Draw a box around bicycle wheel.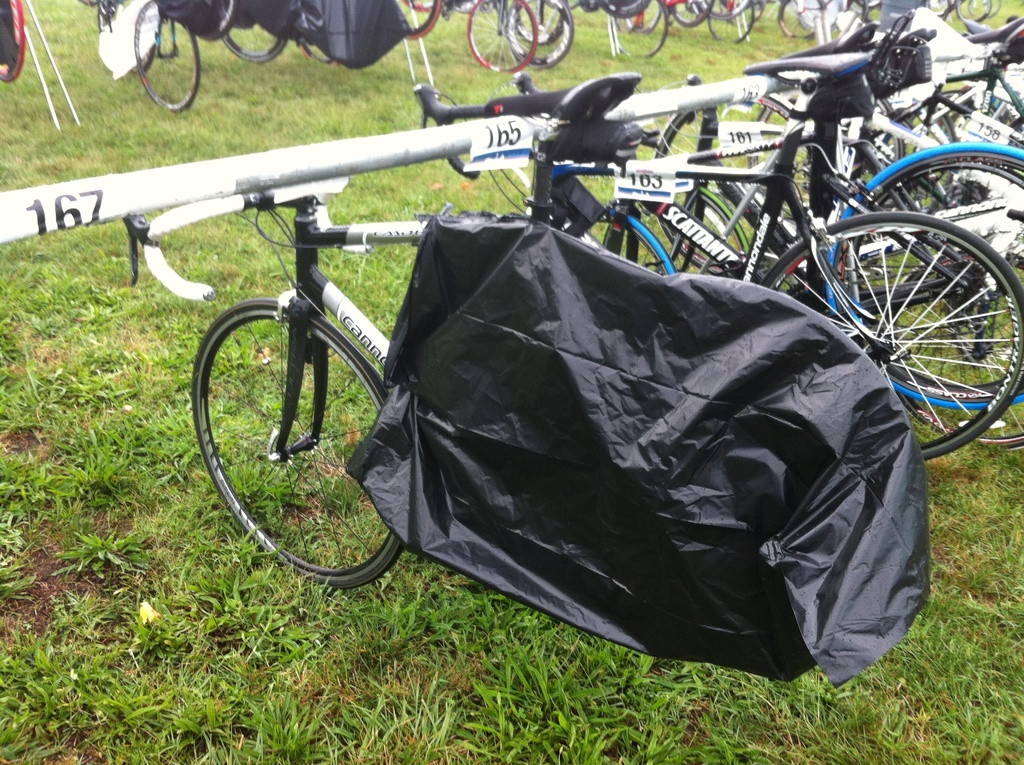
BBox(838, 157, 1023, 452).
